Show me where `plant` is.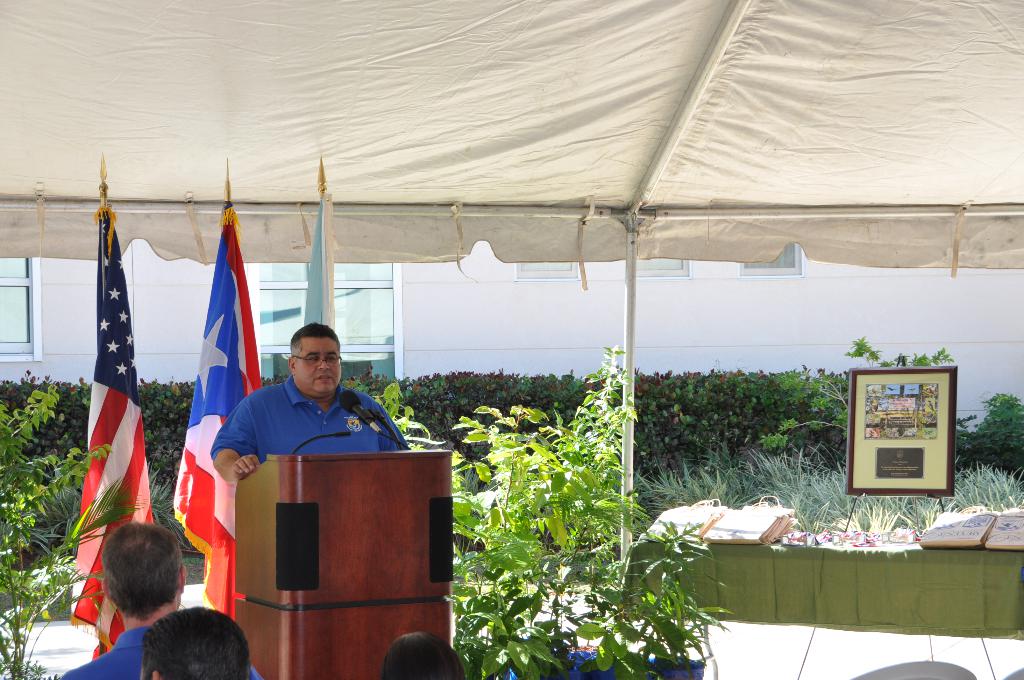
`plant` is at x1=0, y1=385, x2=114, y2=679.
